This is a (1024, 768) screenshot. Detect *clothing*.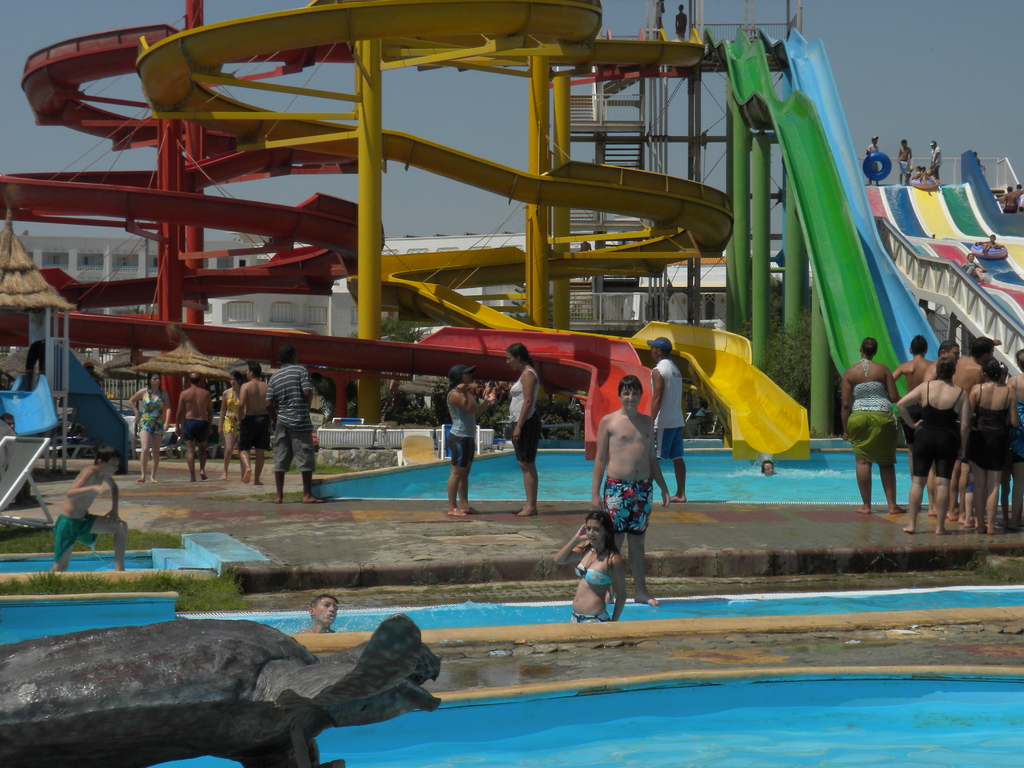
l=929, t=143, r=941, b=179.
